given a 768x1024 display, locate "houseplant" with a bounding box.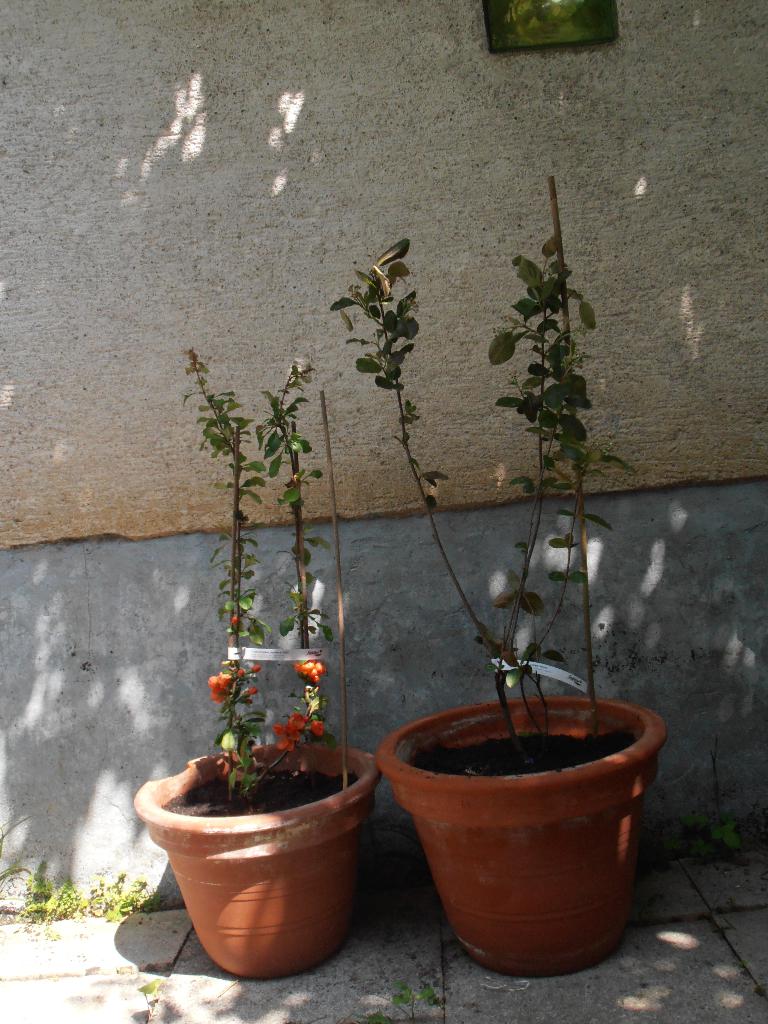
Located: 134,346,383,977.
